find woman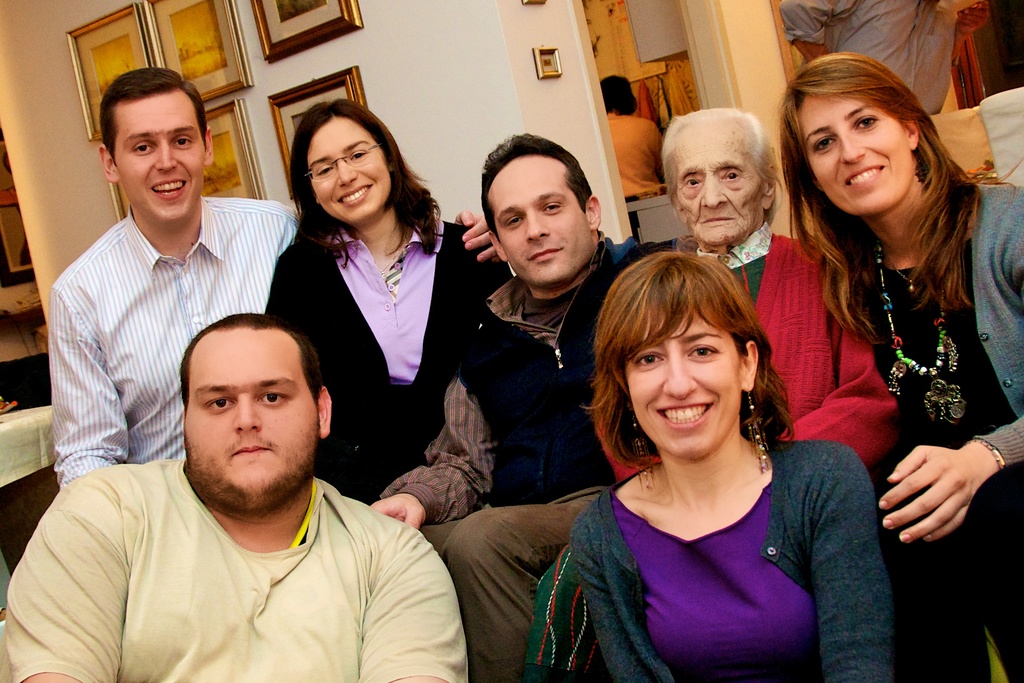
BBox(563, 231, 904, 682)
